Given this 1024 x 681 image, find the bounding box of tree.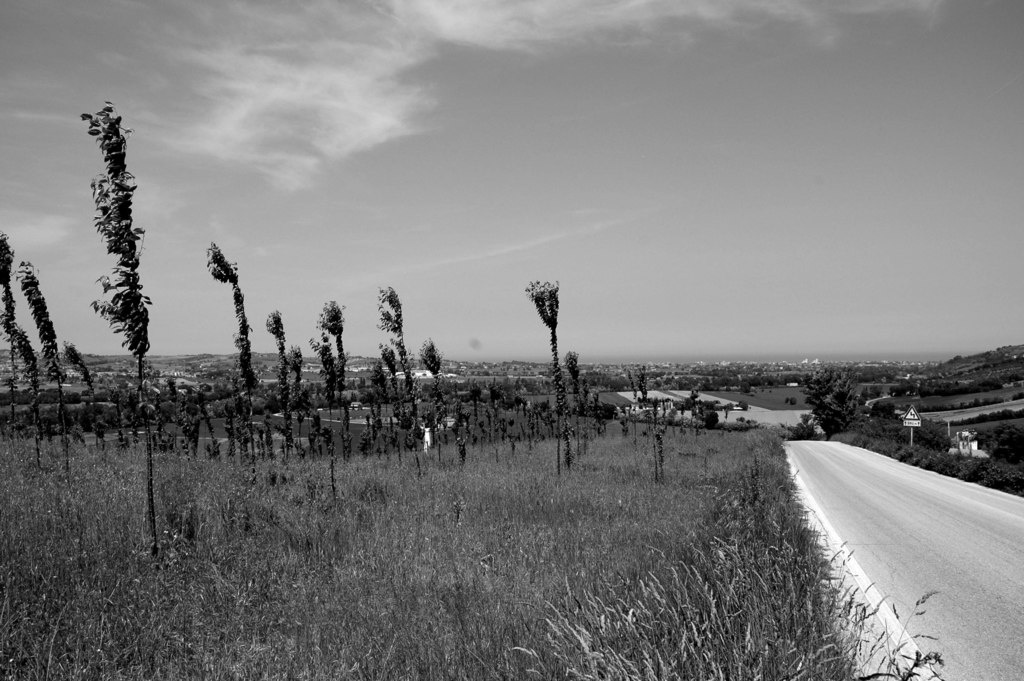
{"left": 378, "top": 286, "right": 419, "bottom": 479}.
